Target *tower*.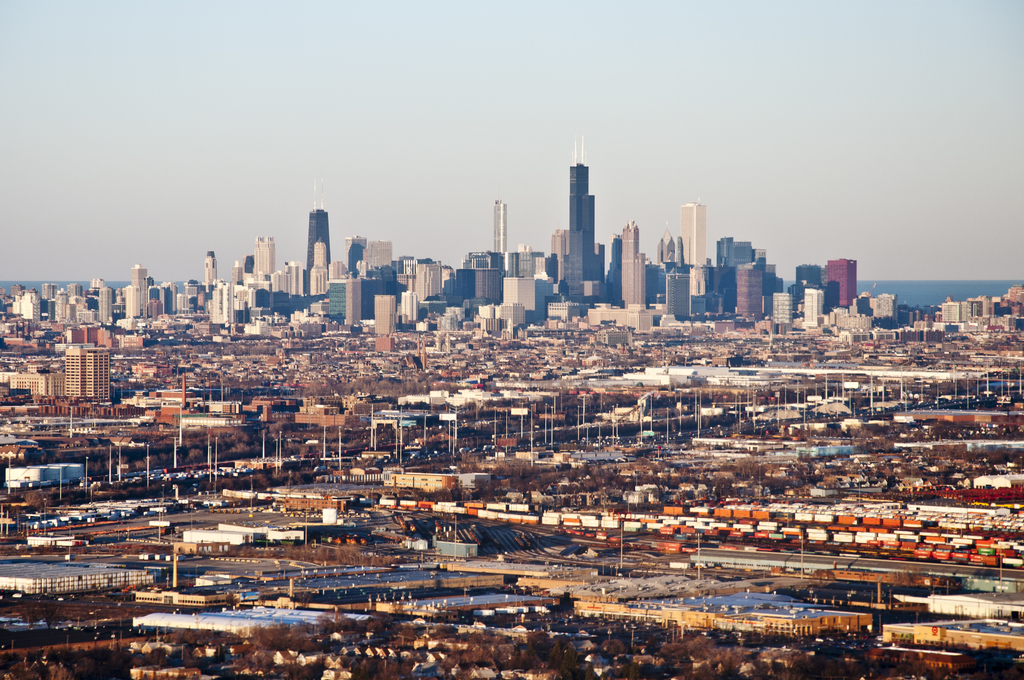
Target region: BBox(619, 222, 646, 307).
